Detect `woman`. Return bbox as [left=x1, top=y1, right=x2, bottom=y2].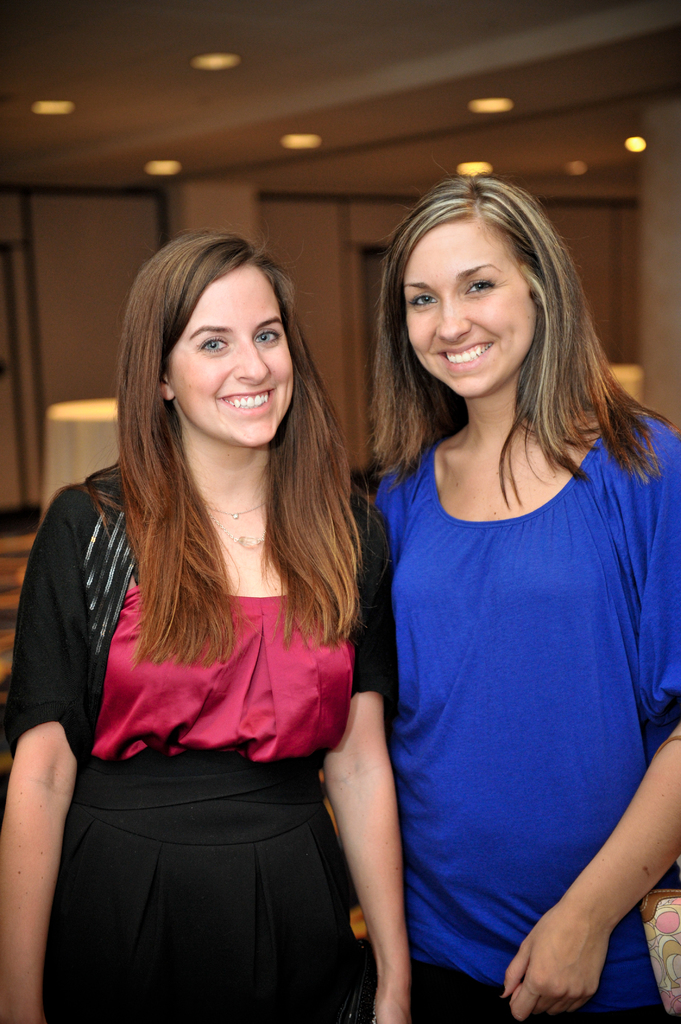
[left=26, top=197, right=406, bottom=1023].
